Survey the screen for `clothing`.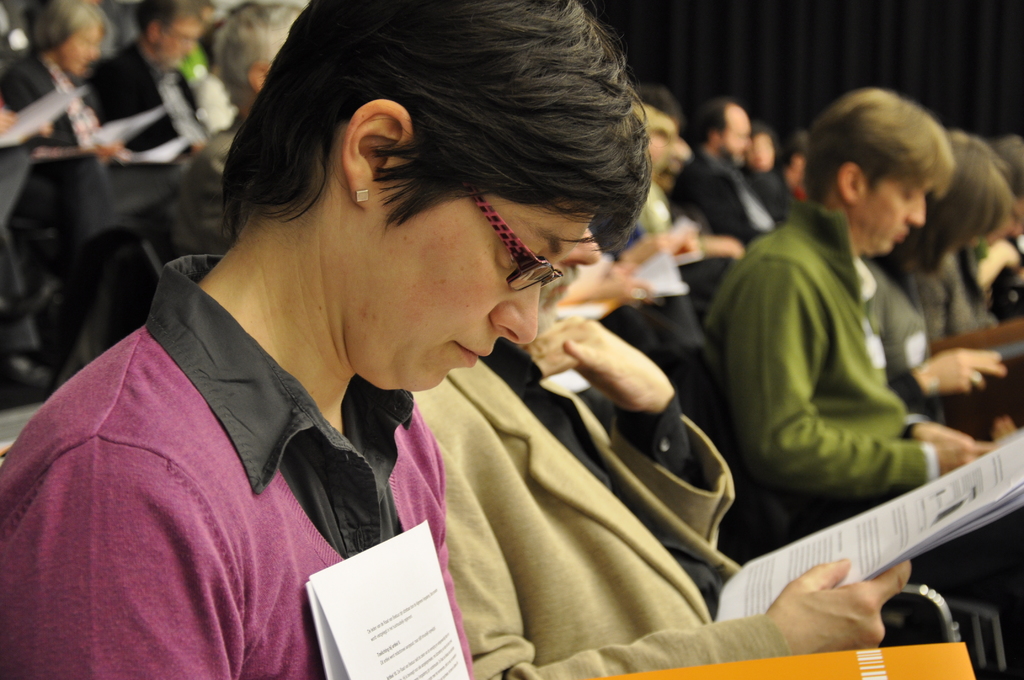
Survey found: 710 152 979 553.
